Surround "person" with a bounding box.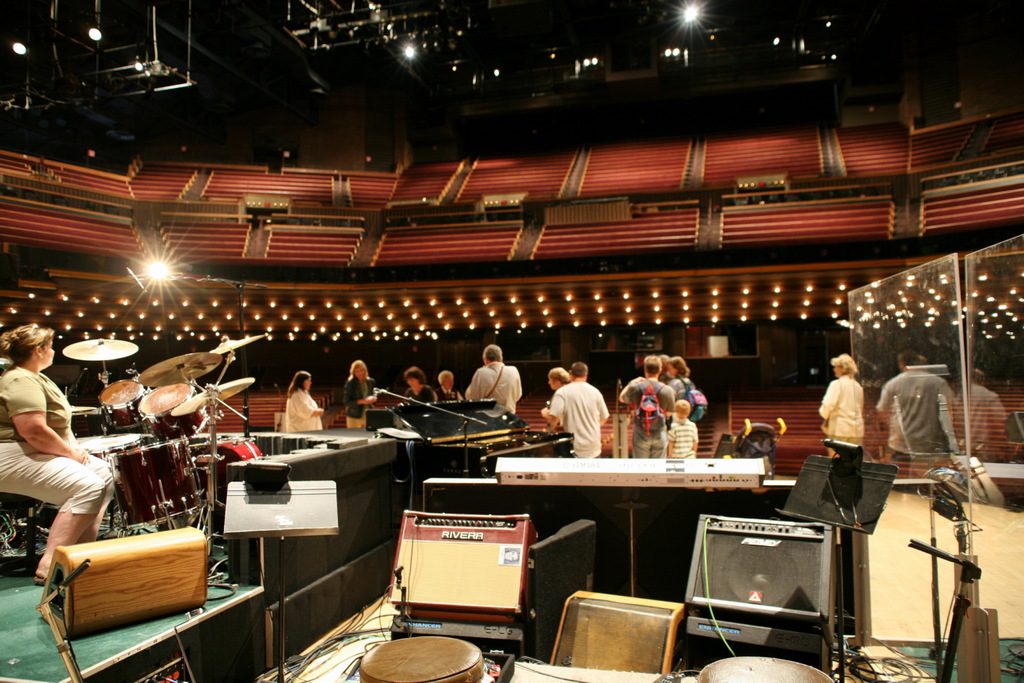
bbox=(538, 356, 611, 460).
